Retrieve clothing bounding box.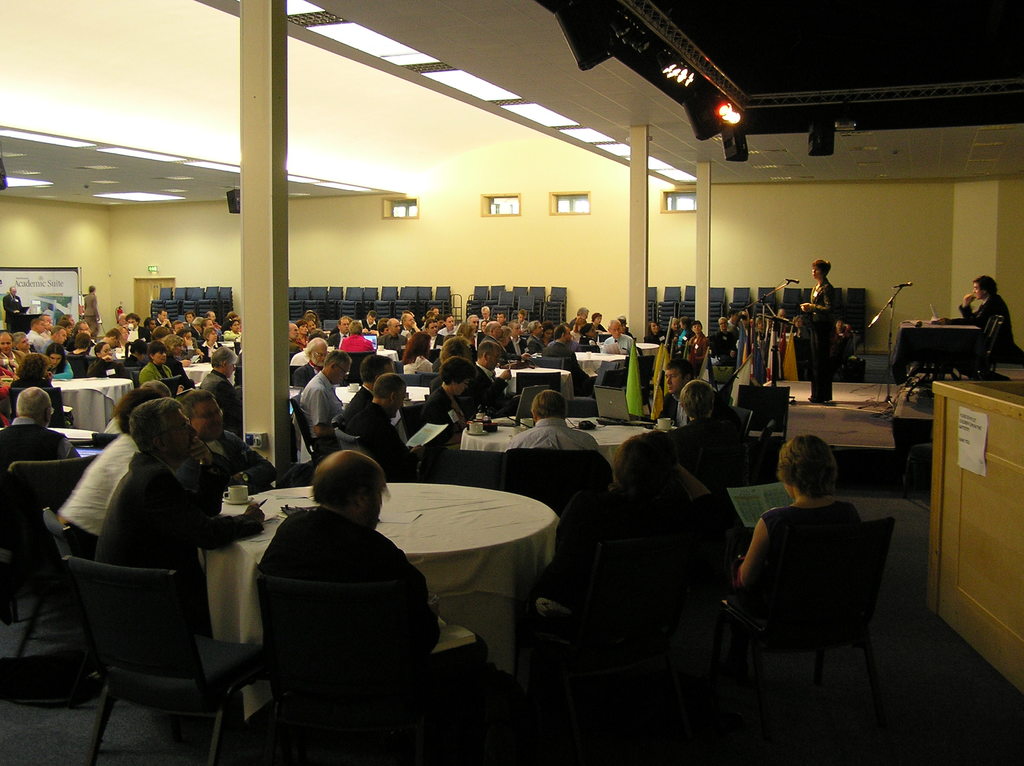
Bounding box: 24:327:45:351.
